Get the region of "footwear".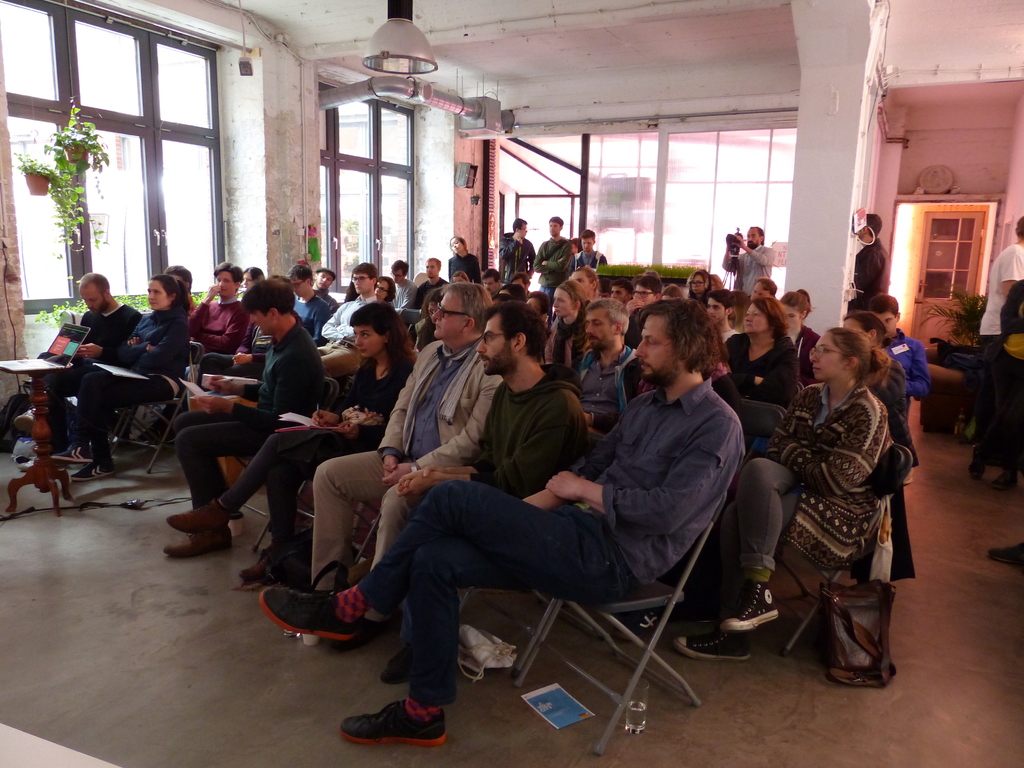
bbox=[160, 529, 228, 561].
